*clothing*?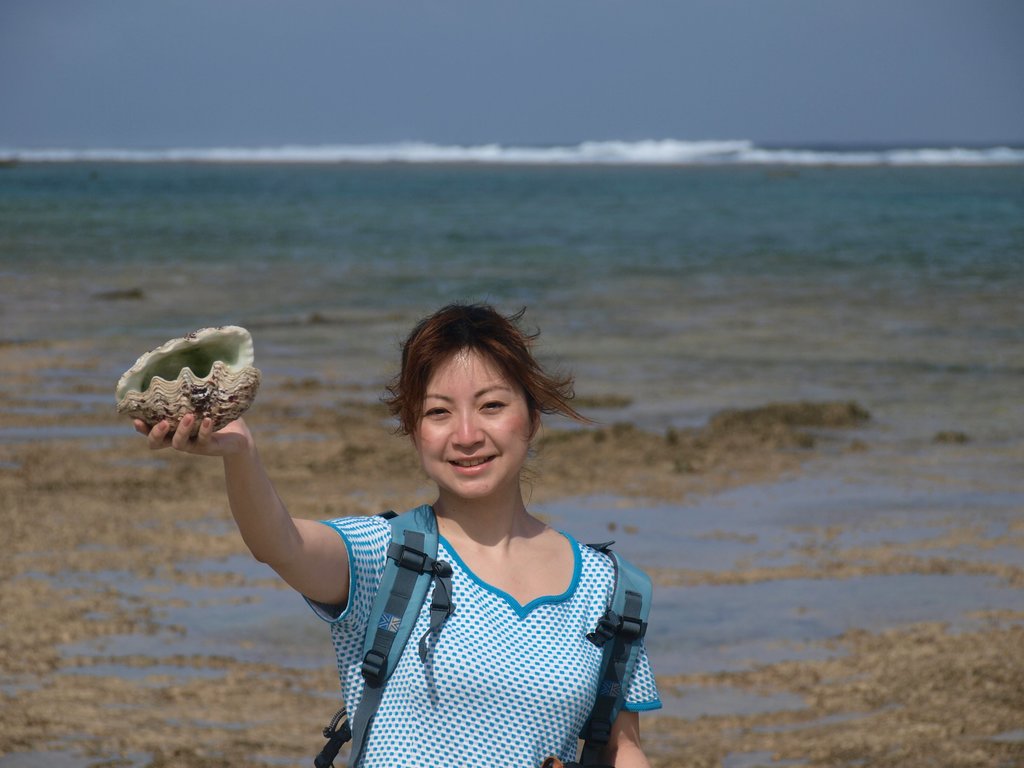
x1=292 y1=497 x2=676 y2=767
